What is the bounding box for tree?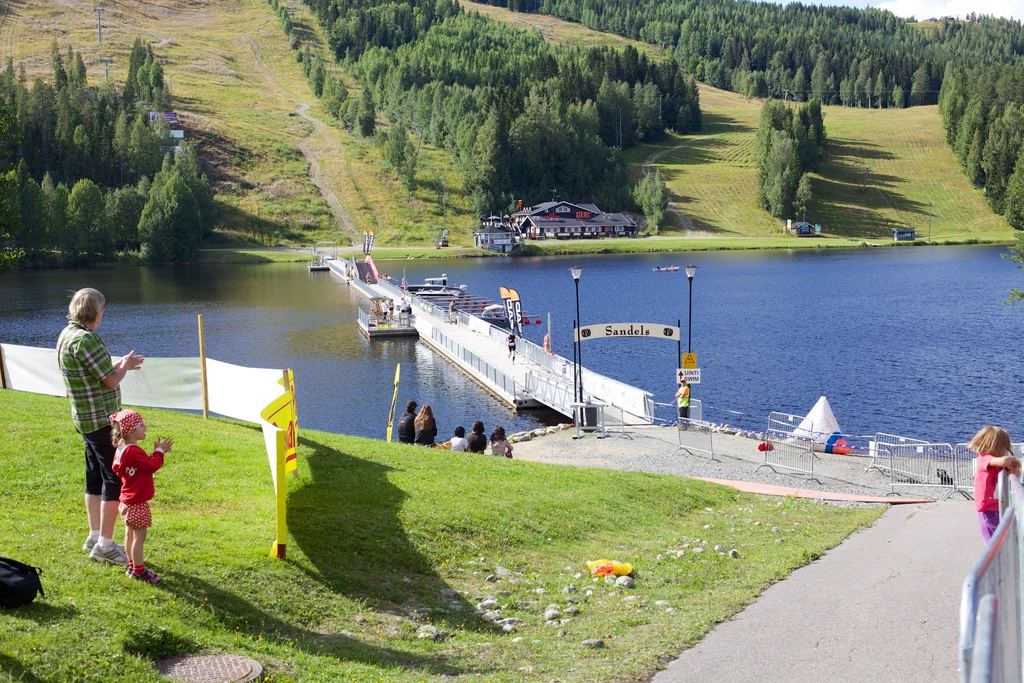
region(68, 48, 90, 90).
